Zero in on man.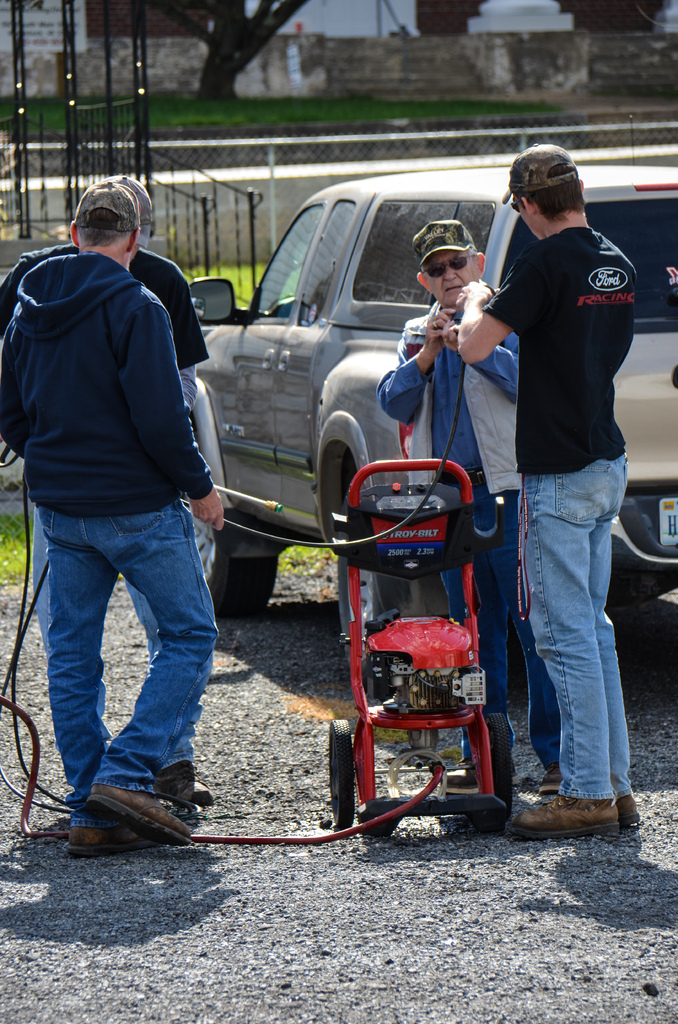
Zeroed in: <box>456,147,638,850</box>.
